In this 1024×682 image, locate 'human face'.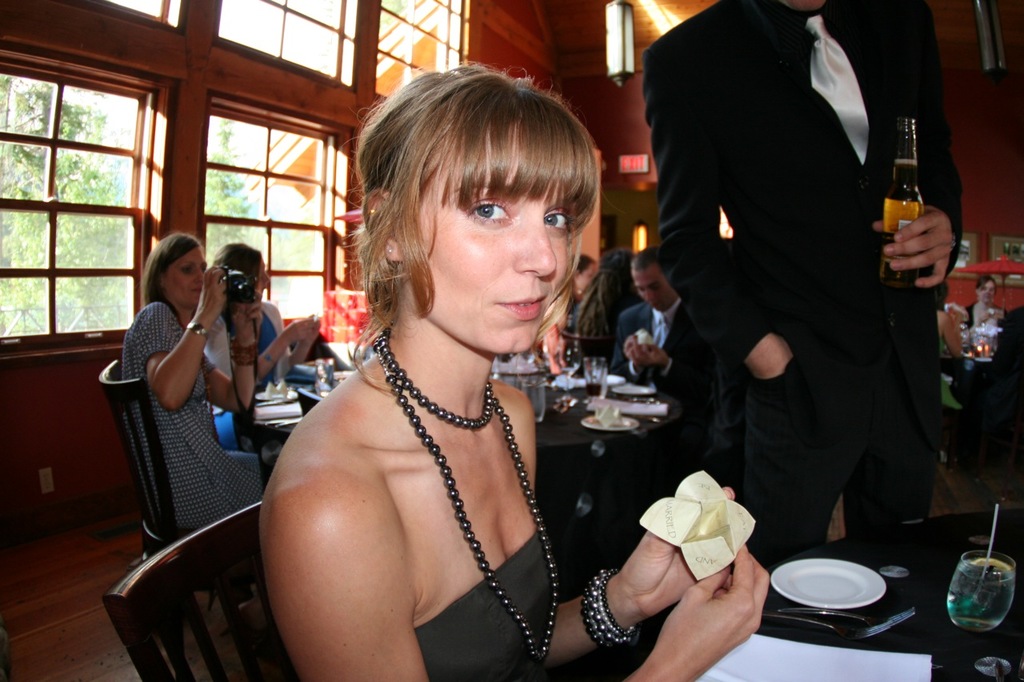
Bounding box: 630,266,674,312.
